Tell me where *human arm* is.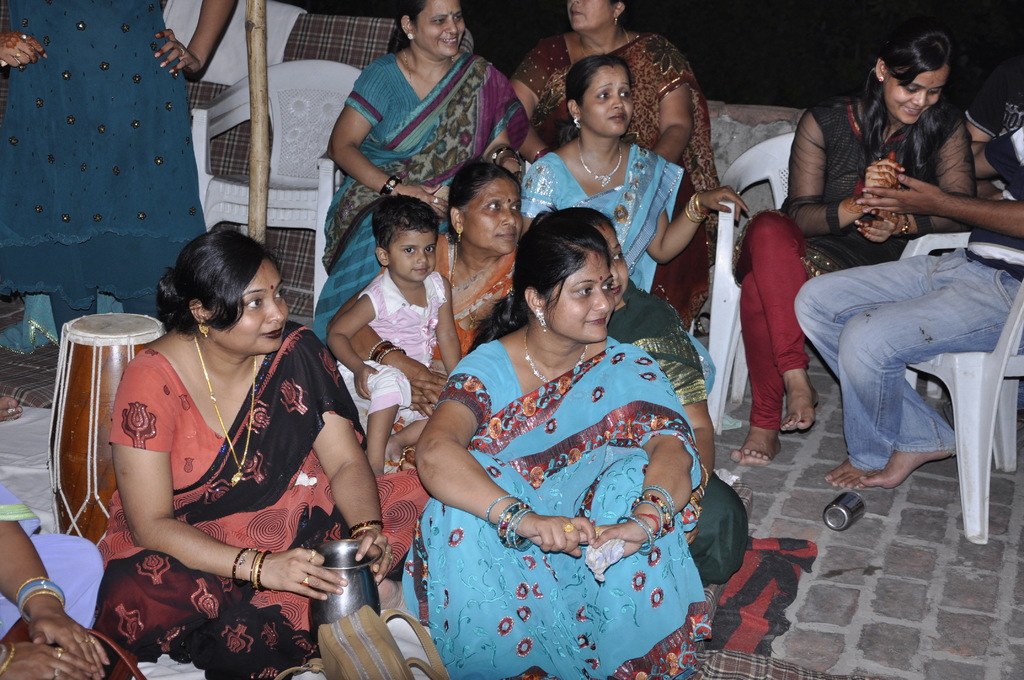
*human arm* is at <bbox>482, 71, 529, 193</bbox>.
